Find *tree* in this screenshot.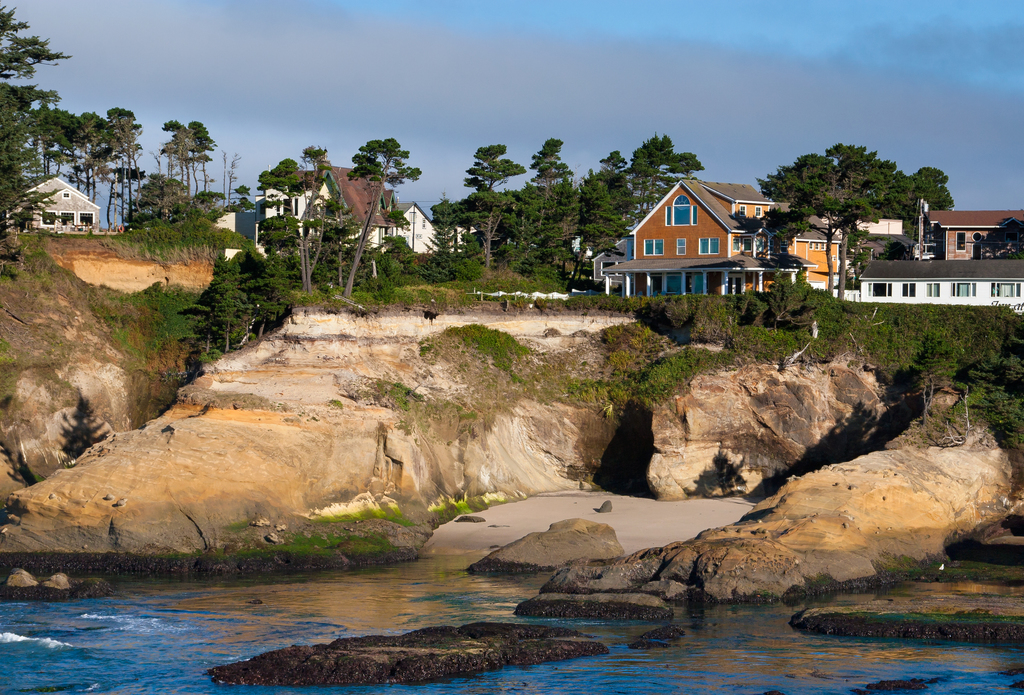
The bounding box for *tree* is region(1005, 216, 1023, 263).
